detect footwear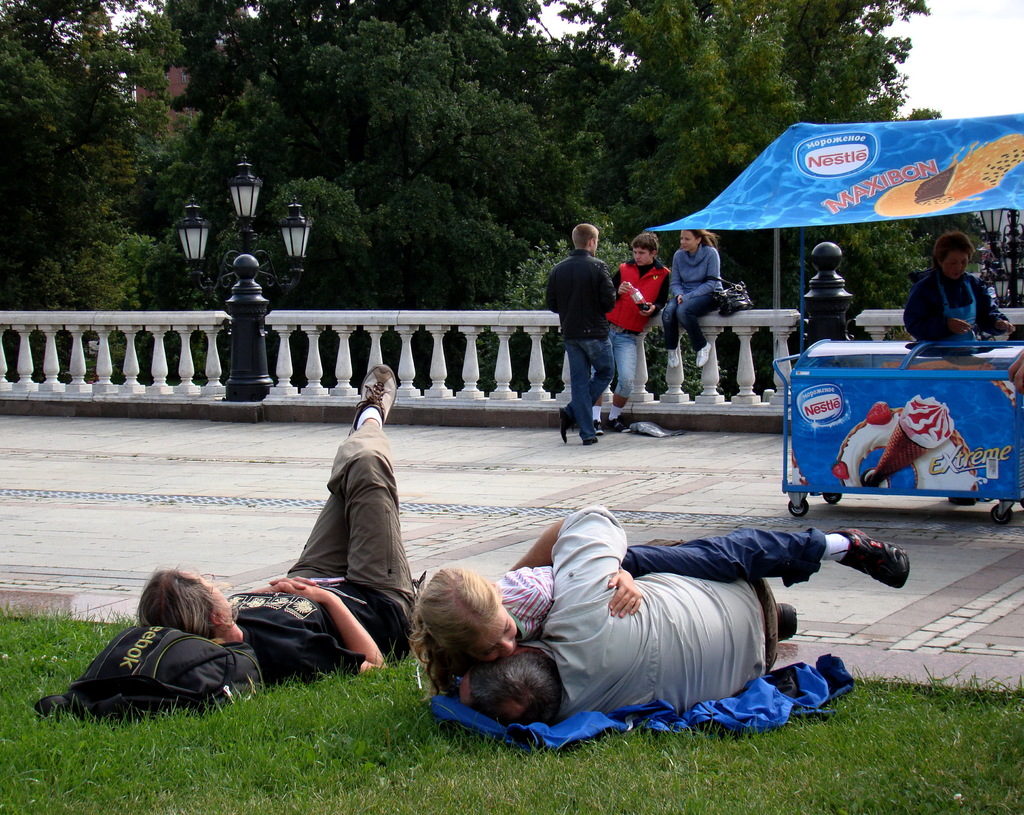
<bbox>666, 345, 680, 367</bbox>
